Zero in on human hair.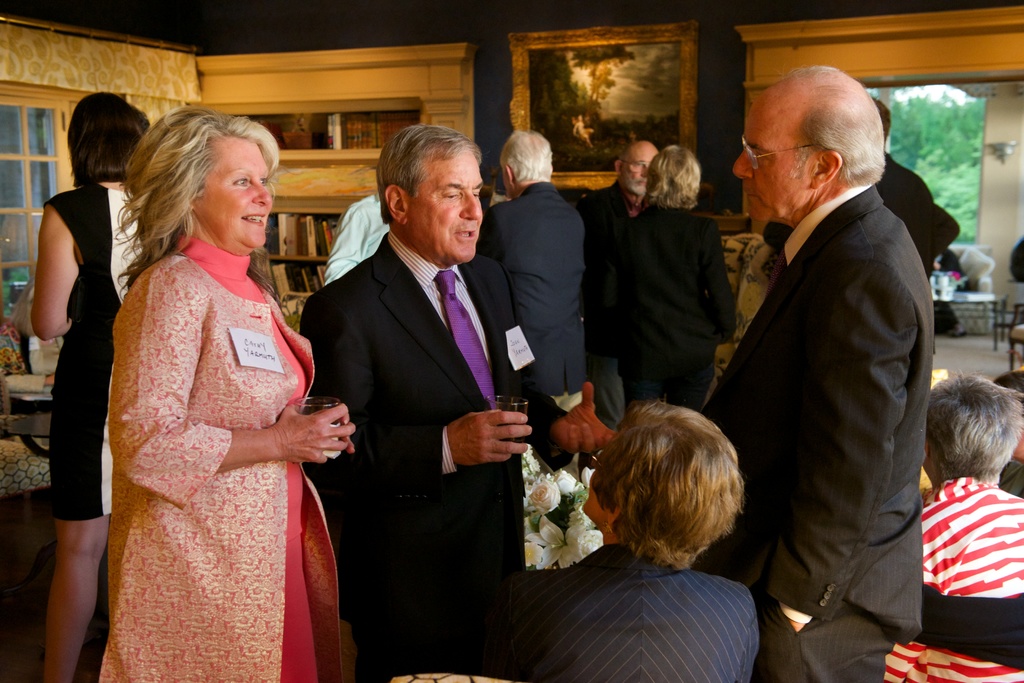
Zeroed in: box(646, 143, 702, 211).
